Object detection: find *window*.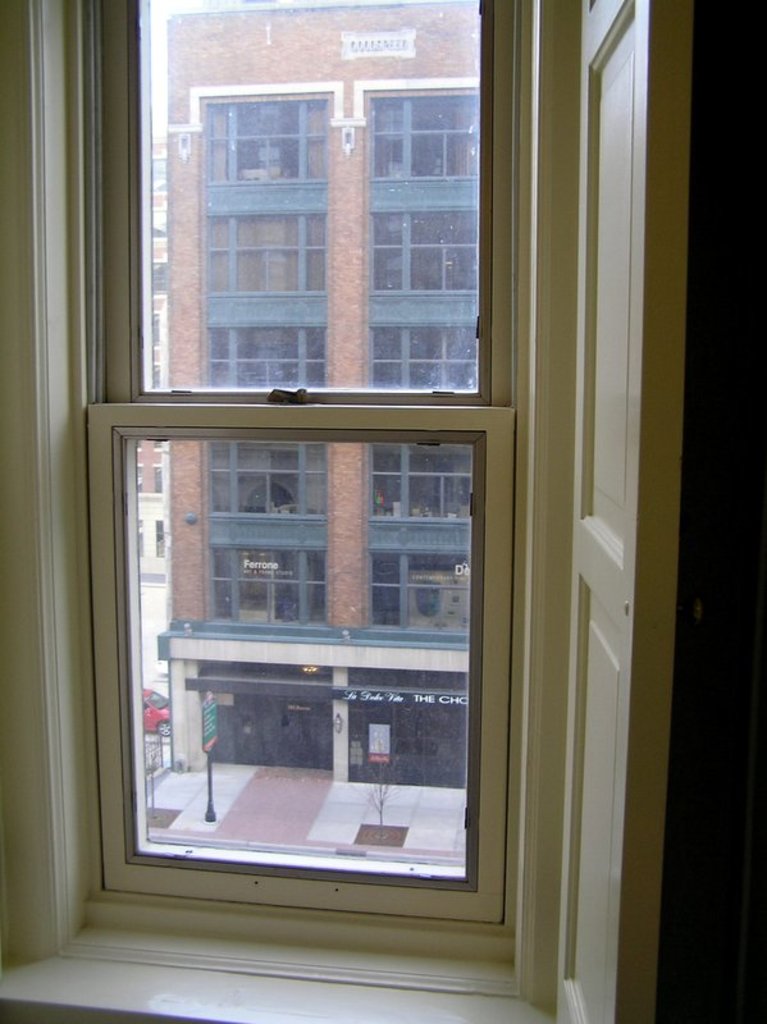
BBox(157, 518, 165, 554).
